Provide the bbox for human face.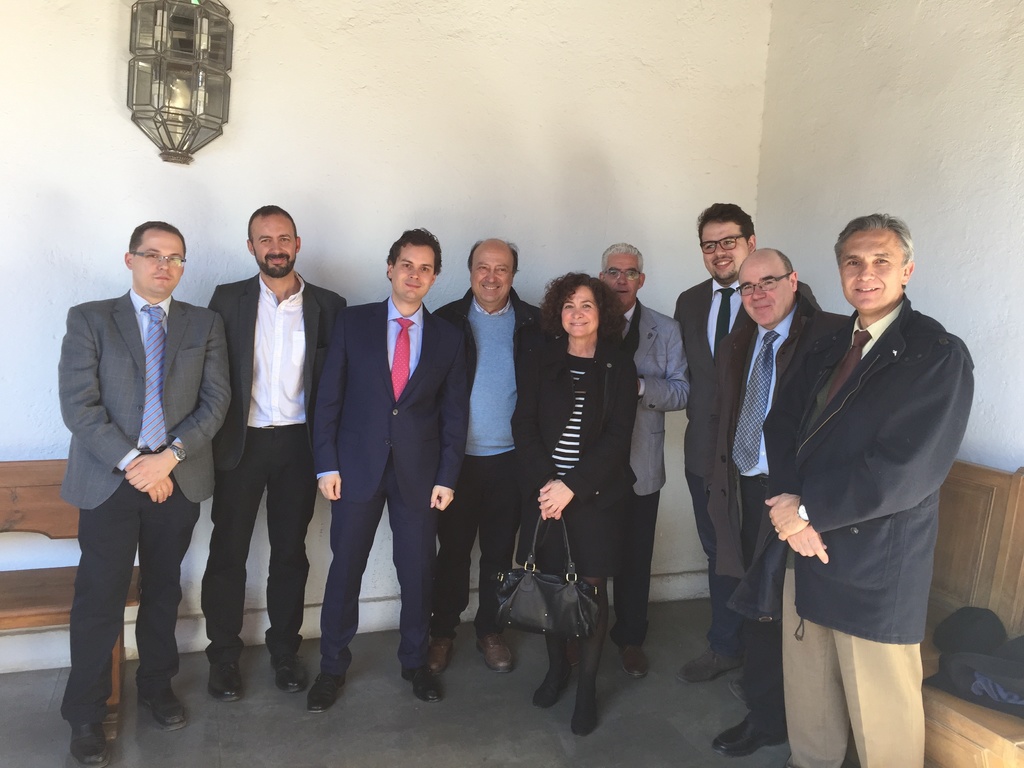
x1=740 y1=259 x2=790 y2=328.
